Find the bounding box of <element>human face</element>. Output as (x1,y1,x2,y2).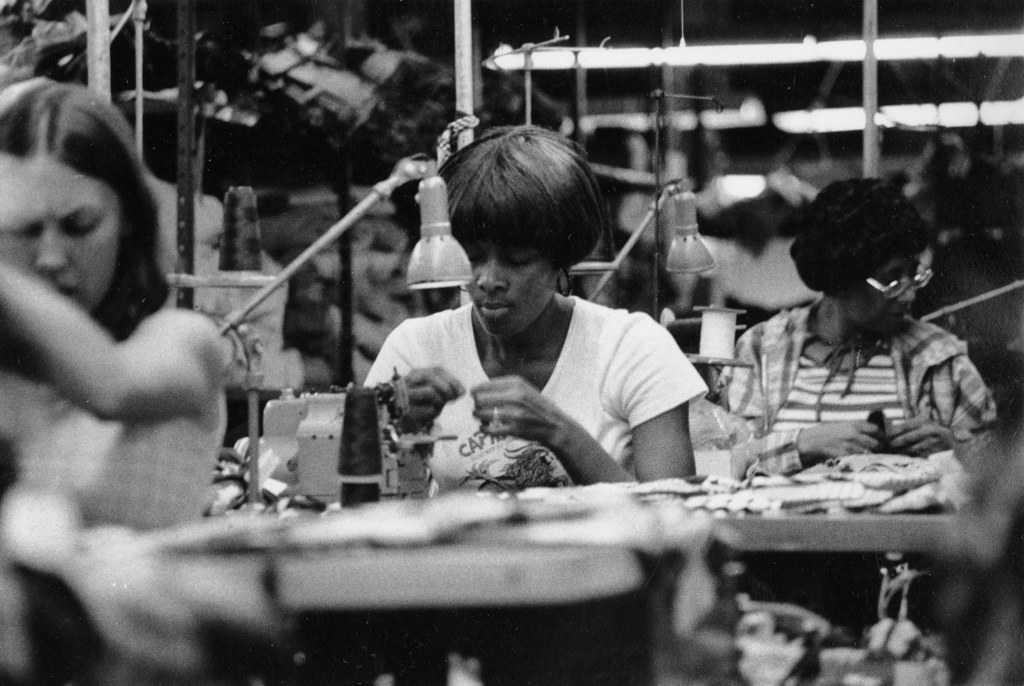
(465,239,560,335).
